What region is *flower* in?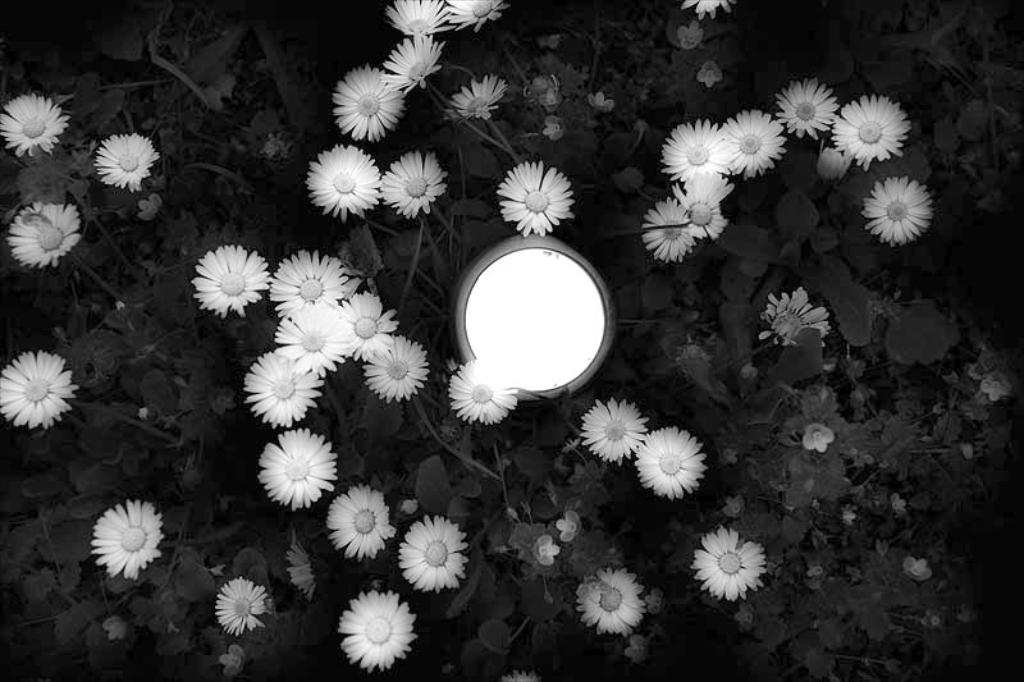
box(499, 159, 576, 242).
